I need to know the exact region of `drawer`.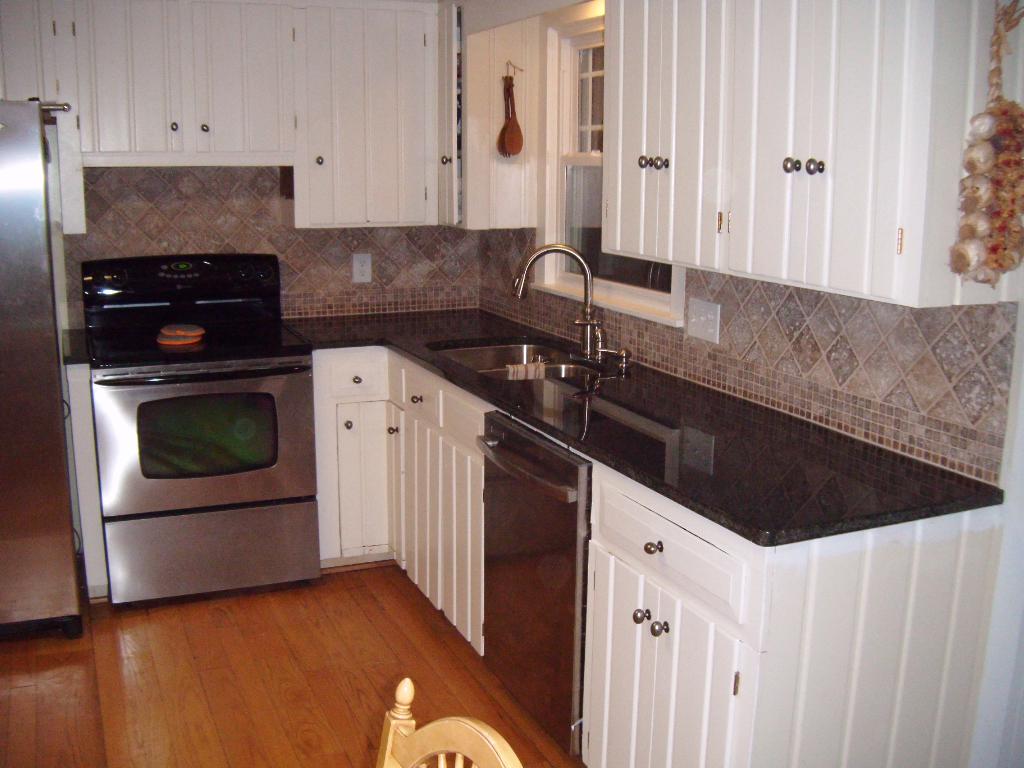
Region: x1=403, y1=365, x2=440, y2=428.
